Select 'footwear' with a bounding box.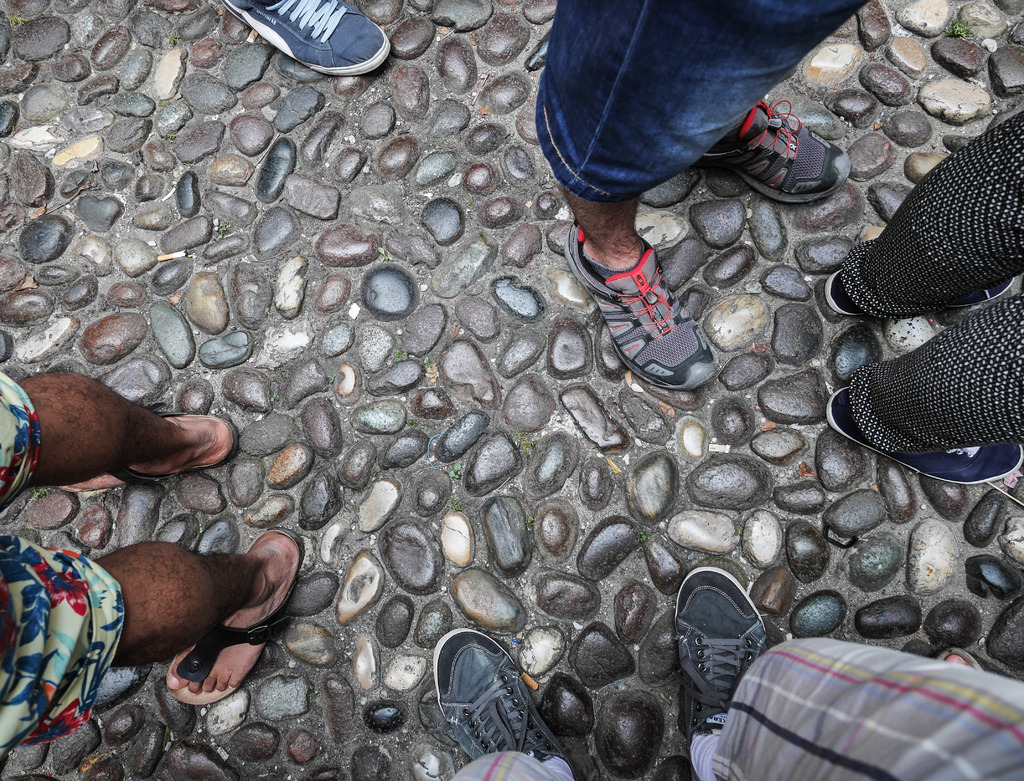
819, 383, 1021, 489.
